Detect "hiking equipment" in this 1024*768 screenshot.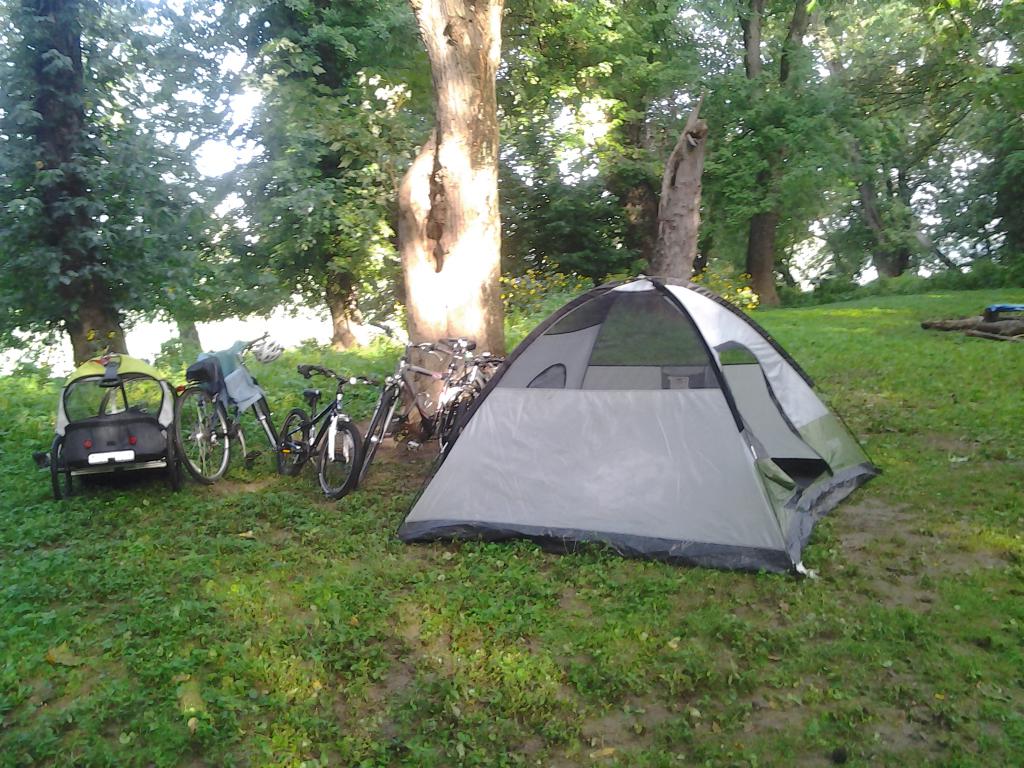
Detection: rect(394, 274, 884, 575).
